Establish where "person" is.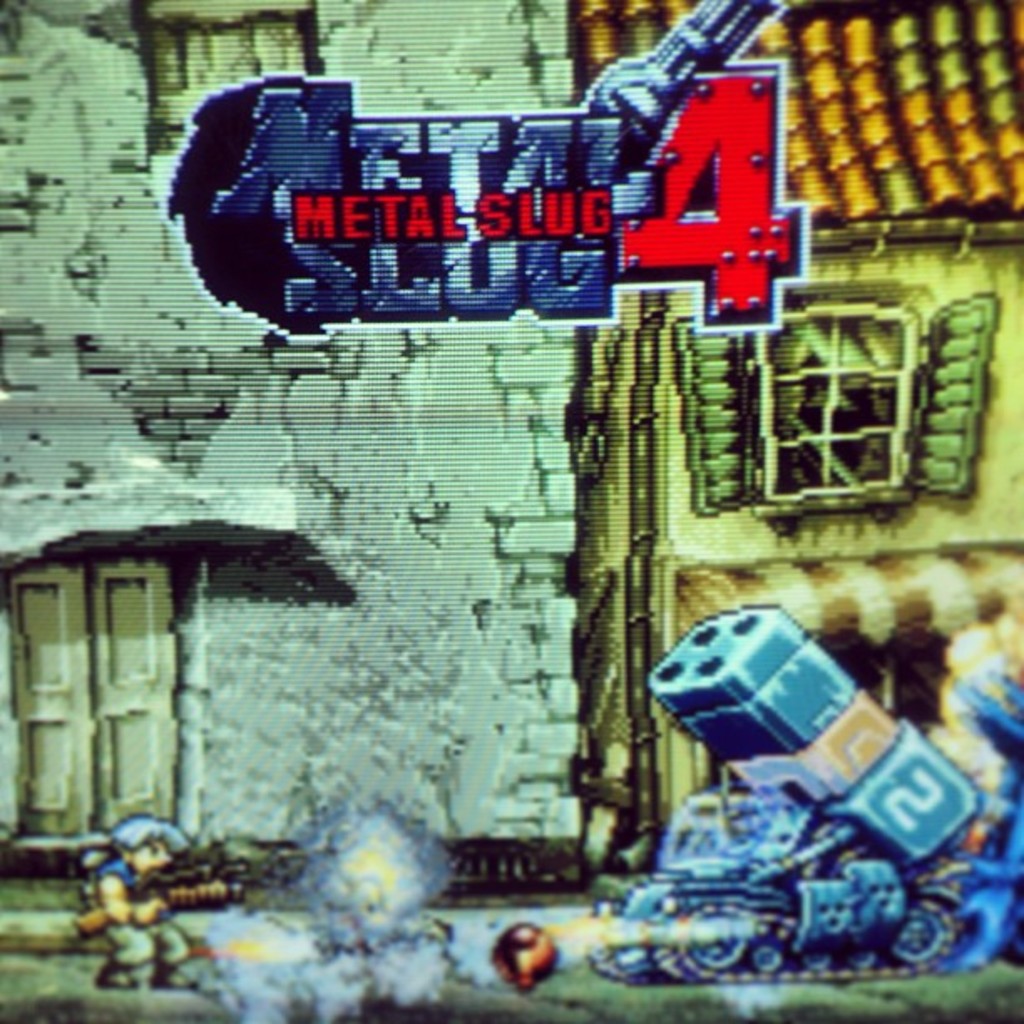
Established at (70,812,189,987).
